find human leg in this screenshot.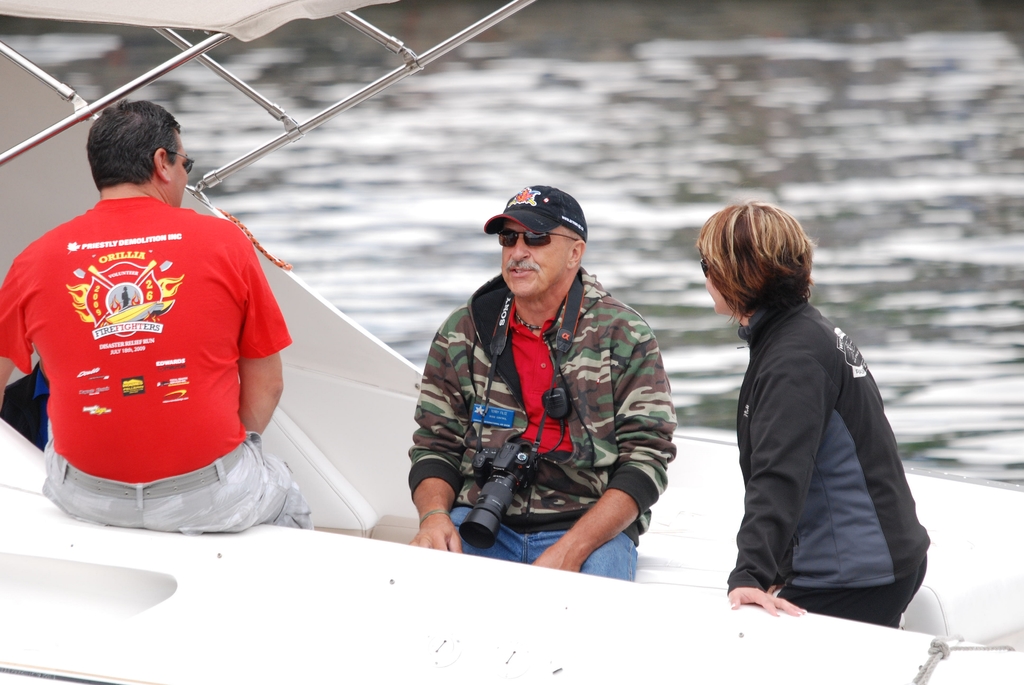
The bounding box for human leg is bbox=[445, 510, 505, 564].
